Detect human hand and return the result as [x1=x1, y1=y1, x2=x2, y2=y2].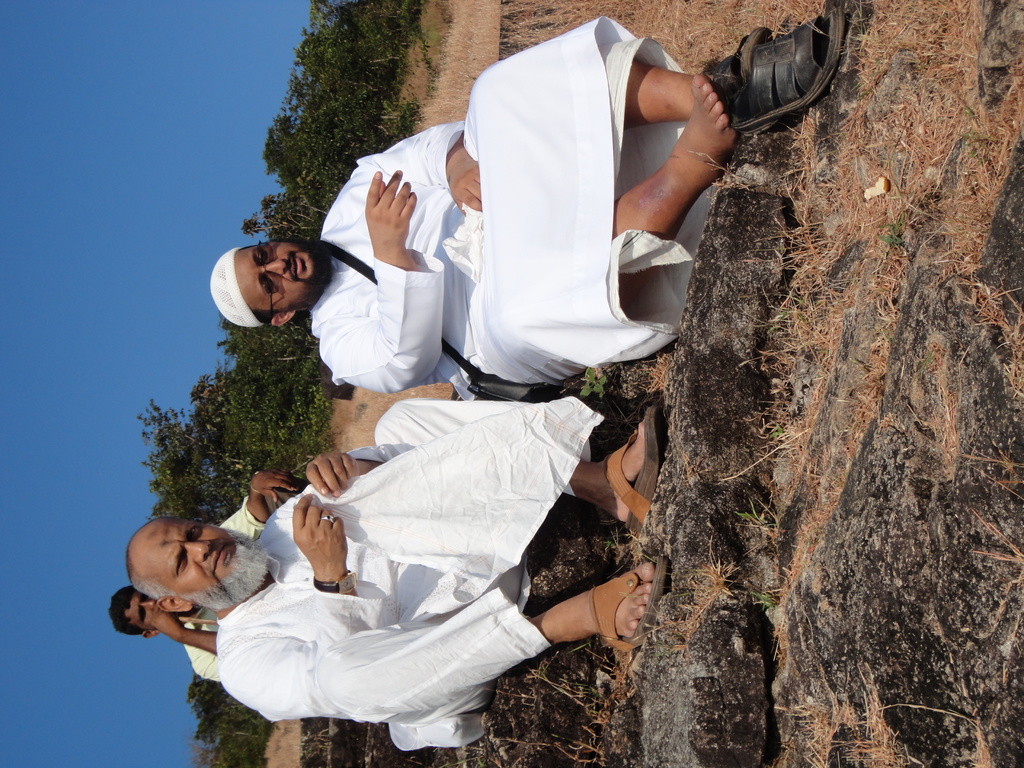
[x1=150, y1=610, x2=184, y2=641].
